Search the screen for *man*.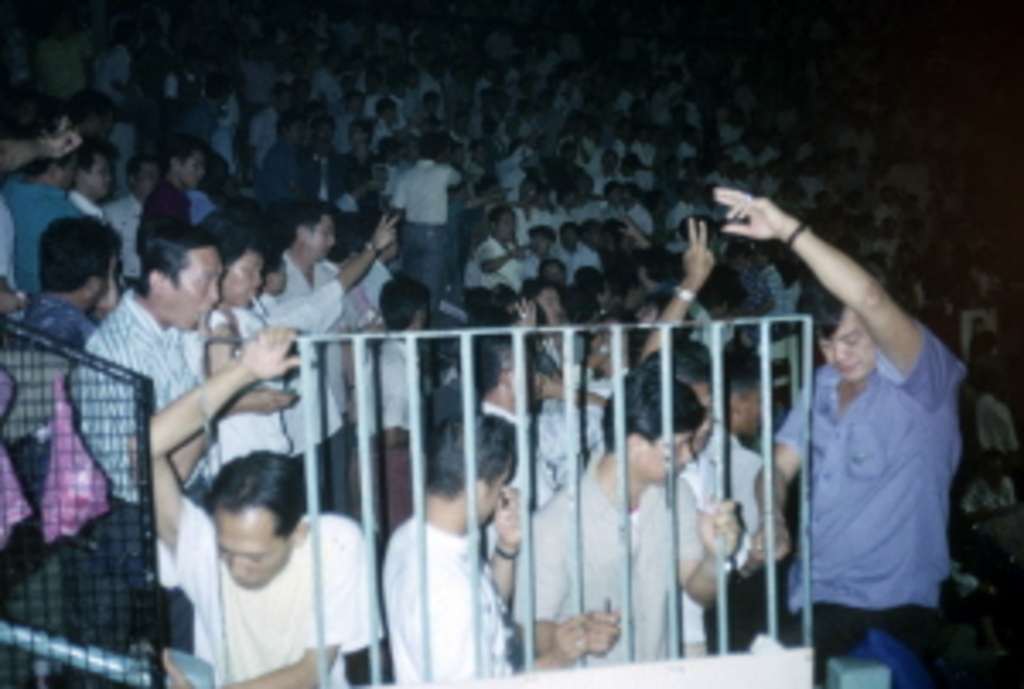
Found at bbox=[208, 222, 290, 467].
